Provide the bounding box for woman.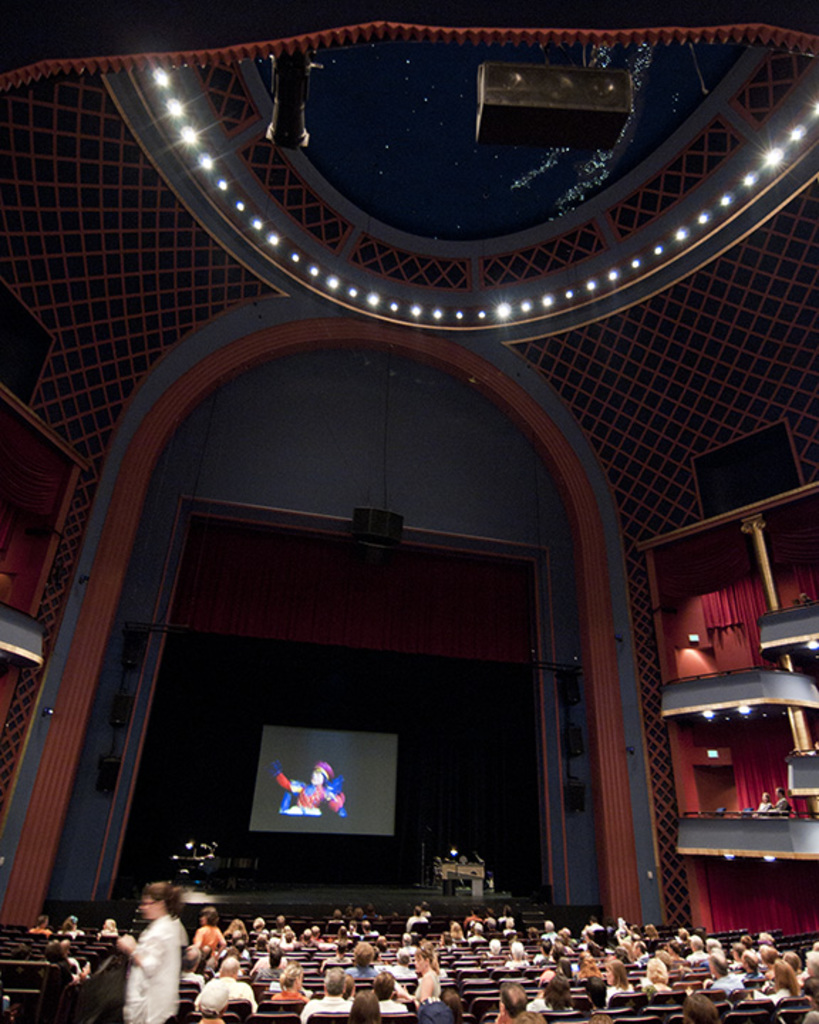
region(191, 907, 229, 954).
